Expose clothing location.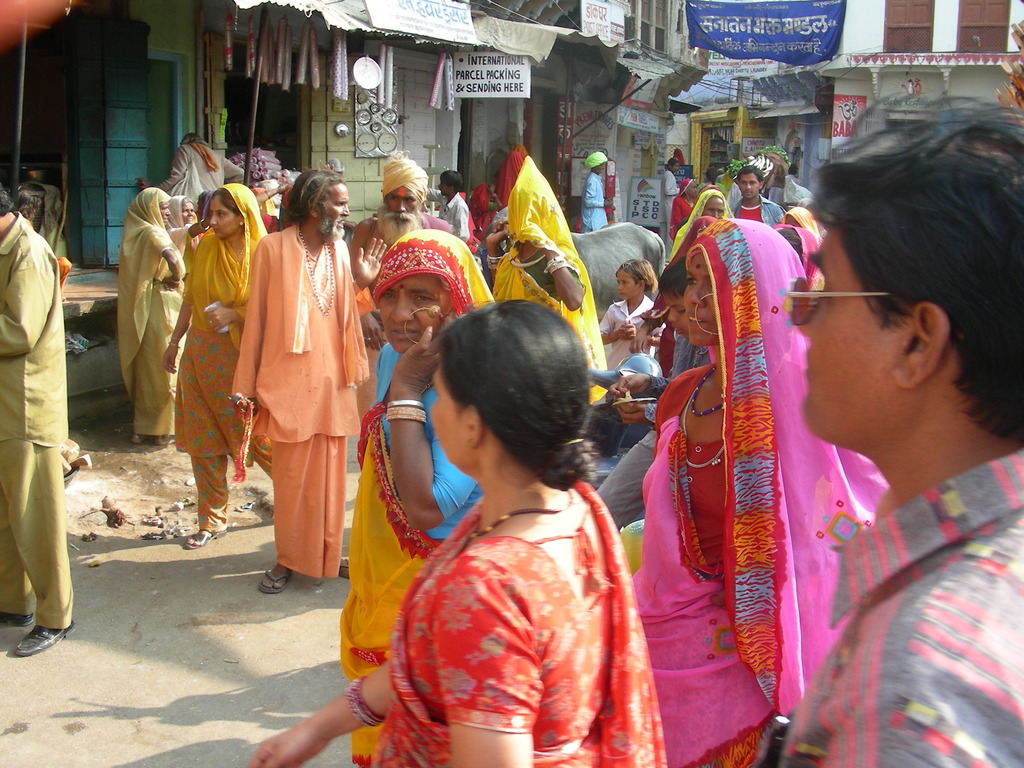
Exposed at <box>166,193,194,233</box>.
